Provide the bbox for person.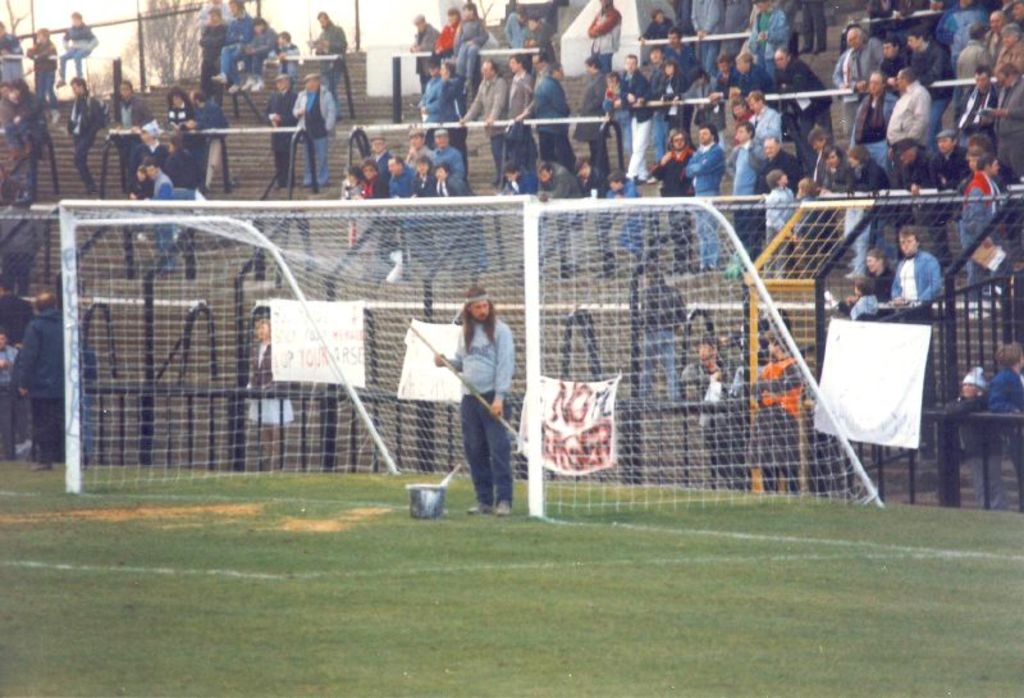
bbox=[689, 123, 723, 259].
